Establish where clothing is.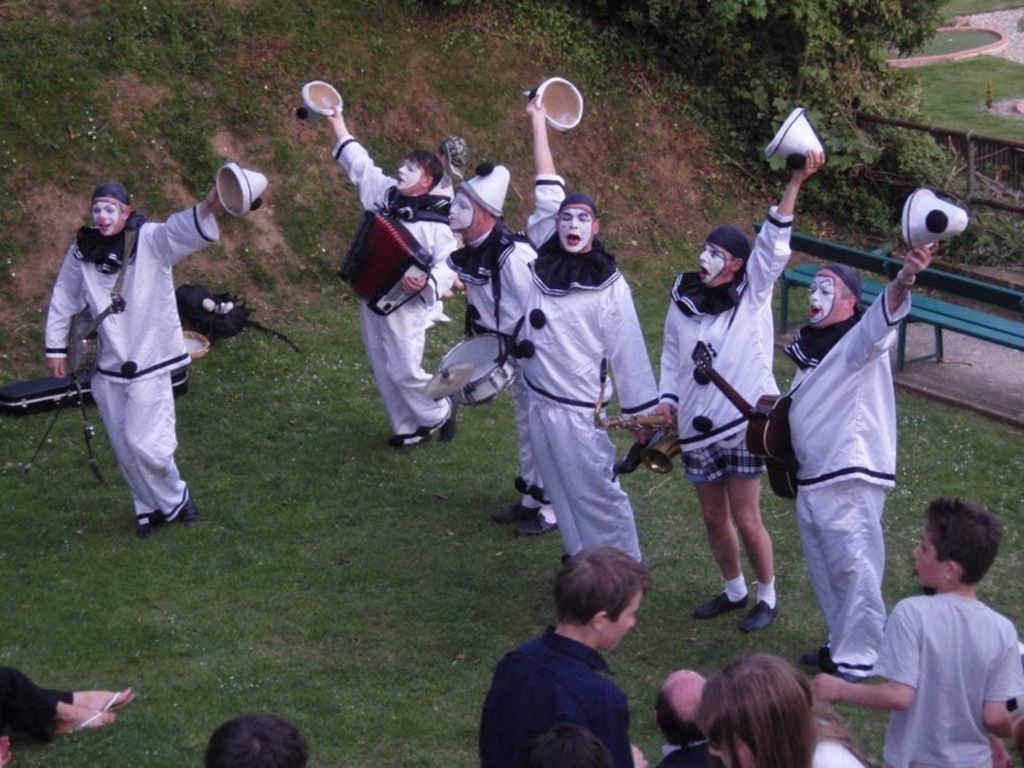
Established at bbox(860, 563, 1015, 750).
